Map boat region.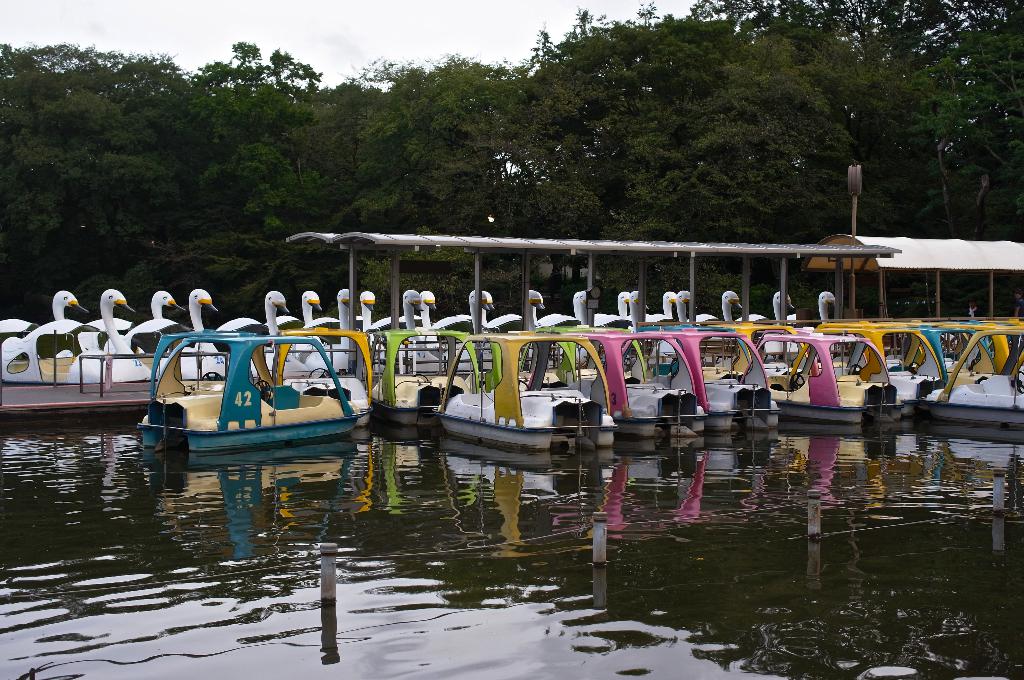
Mapped to locate(244, 323, 383, 447).
